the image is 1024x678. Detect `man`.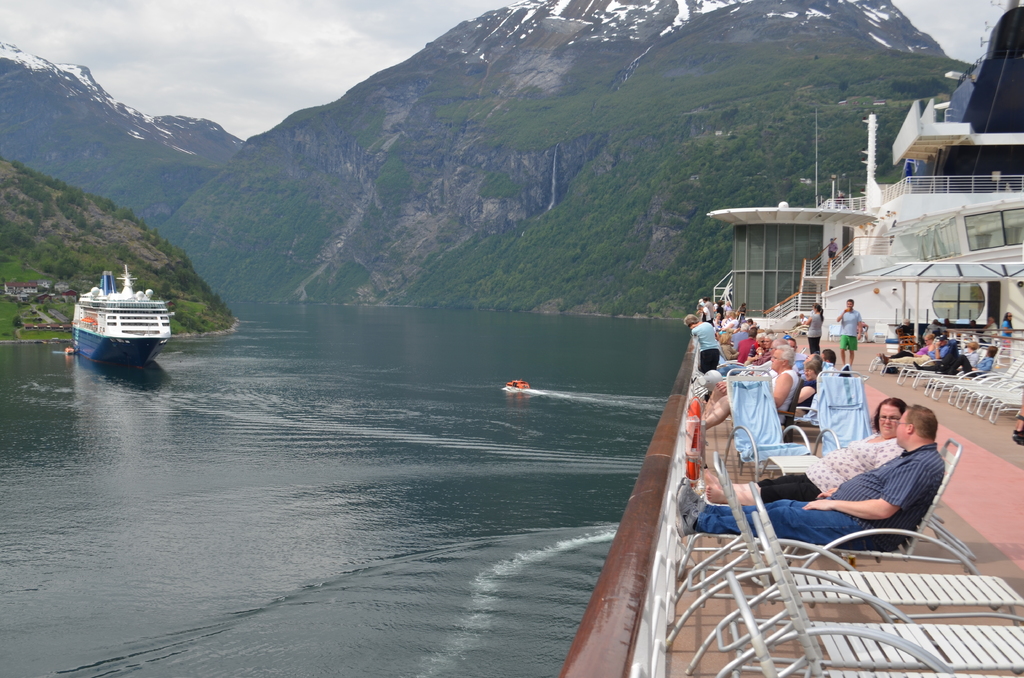
Detection: bbox(678, 407, 945, 549).
